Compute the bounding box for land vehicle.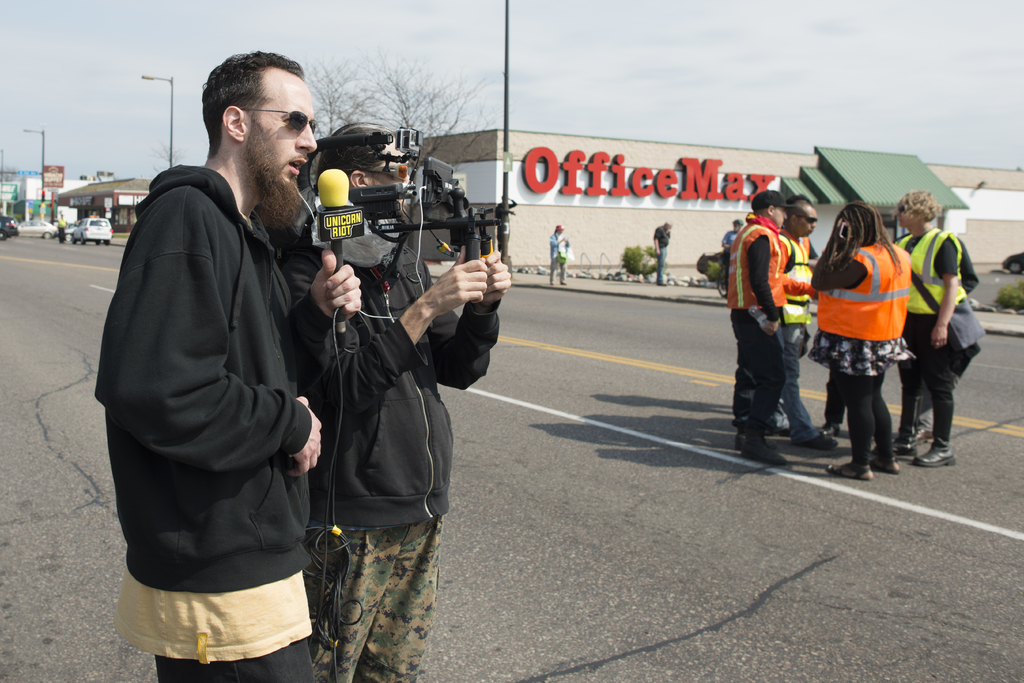
68, 214, 111, 246.
